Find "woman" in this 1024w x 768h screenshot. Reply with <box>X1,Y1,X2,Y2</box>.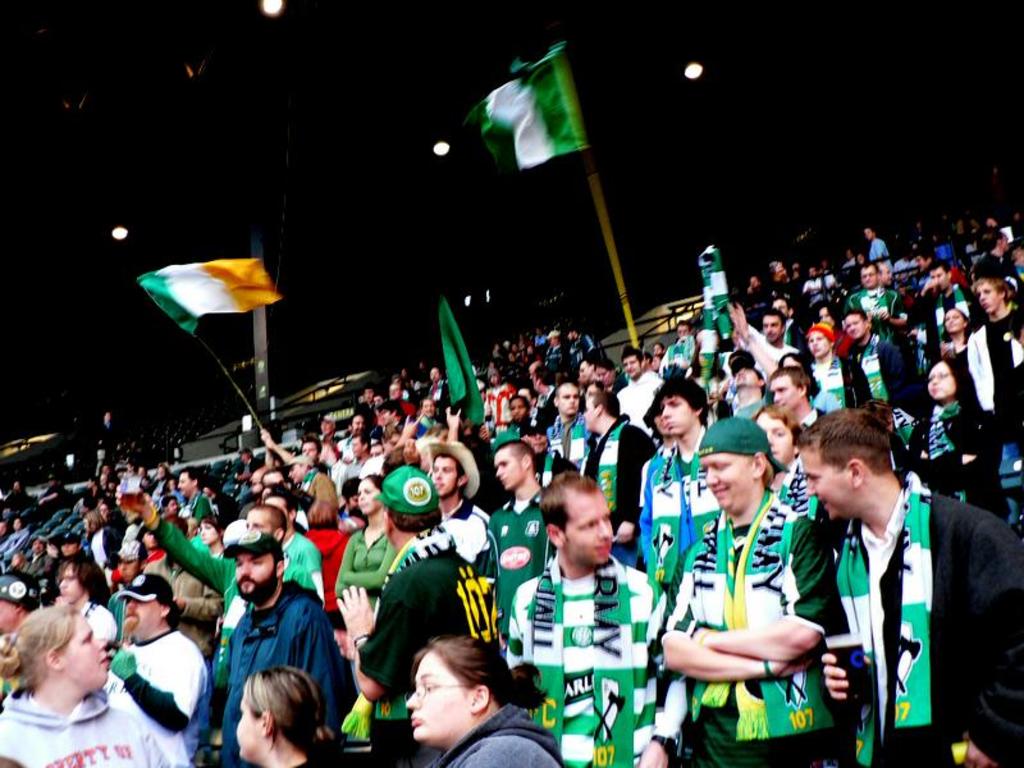
<box>0,595,182,767</box>.
